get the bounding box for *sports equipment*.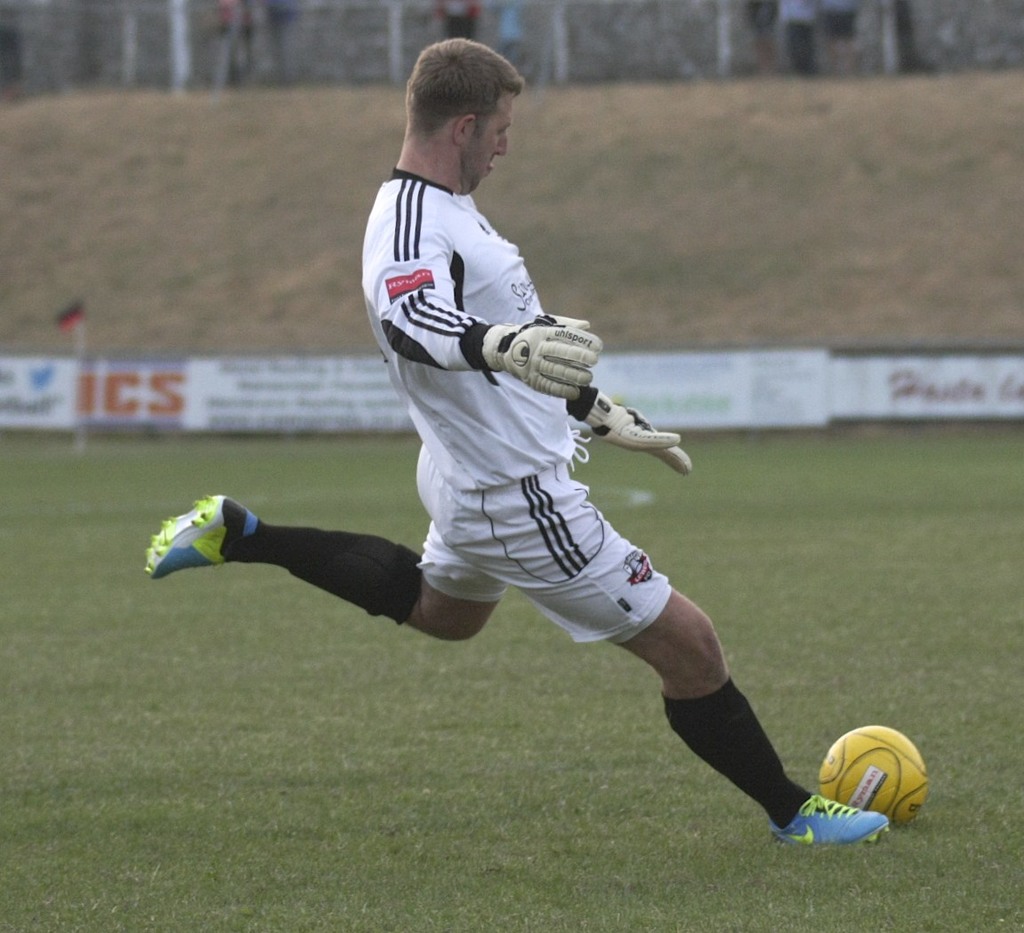
<bbox>770, 794, 892, 851</bbox>.
